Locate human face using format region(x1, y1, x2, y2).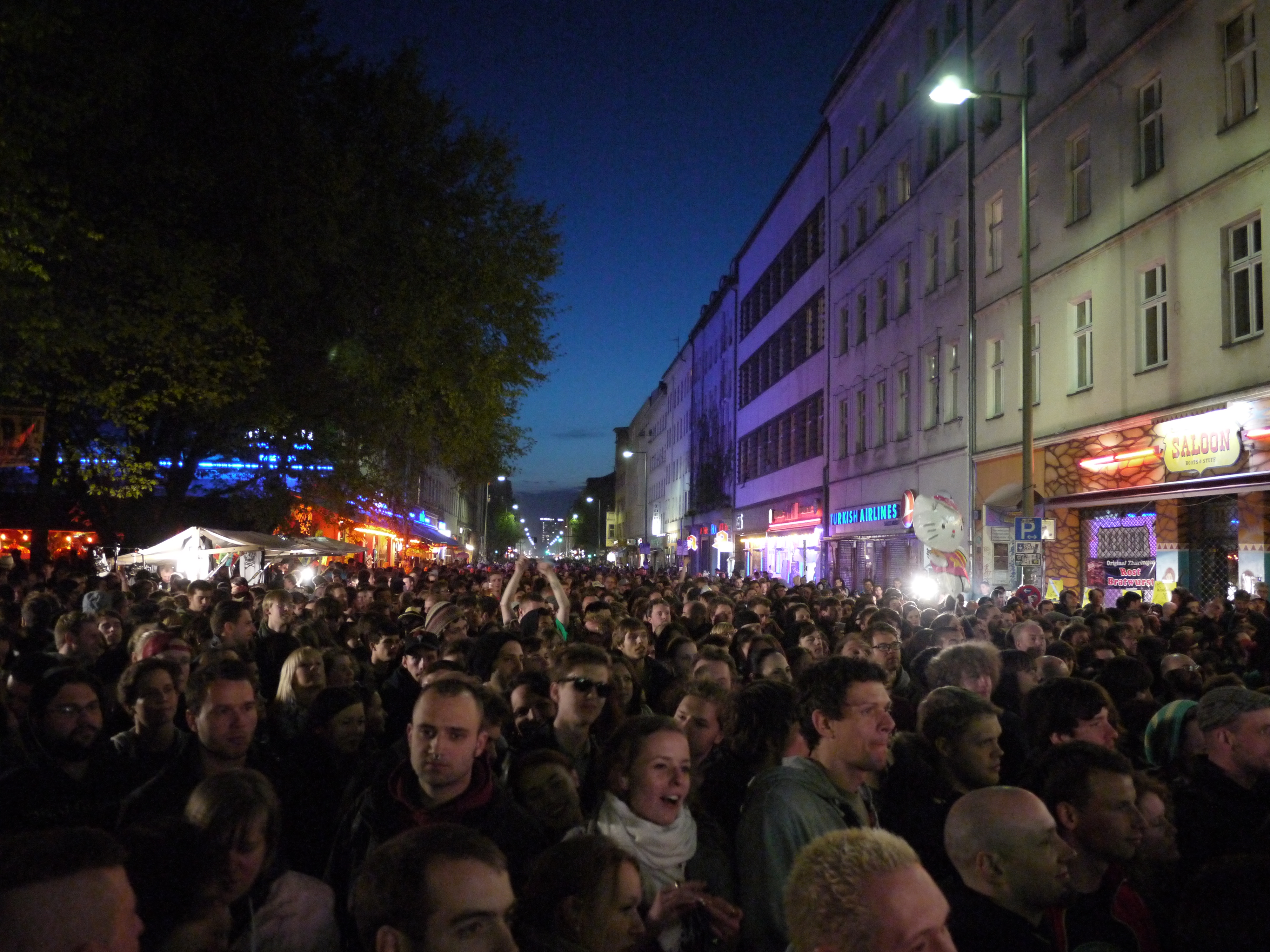
region(199, 233, 219, 261).
